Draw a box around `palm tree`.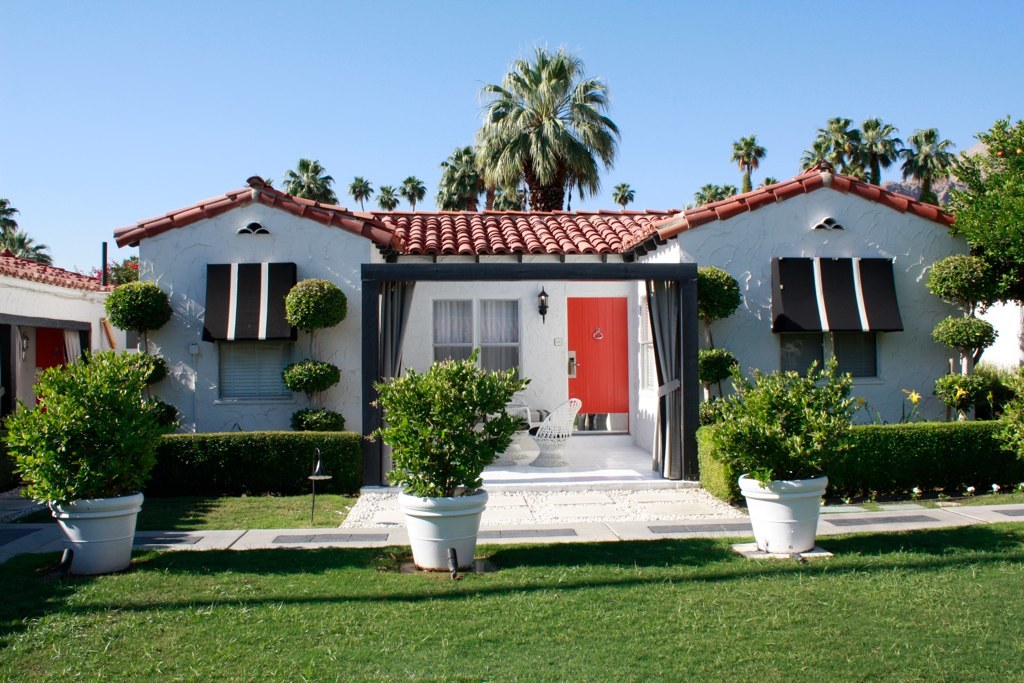
detection(457, 64, 627, 216).
